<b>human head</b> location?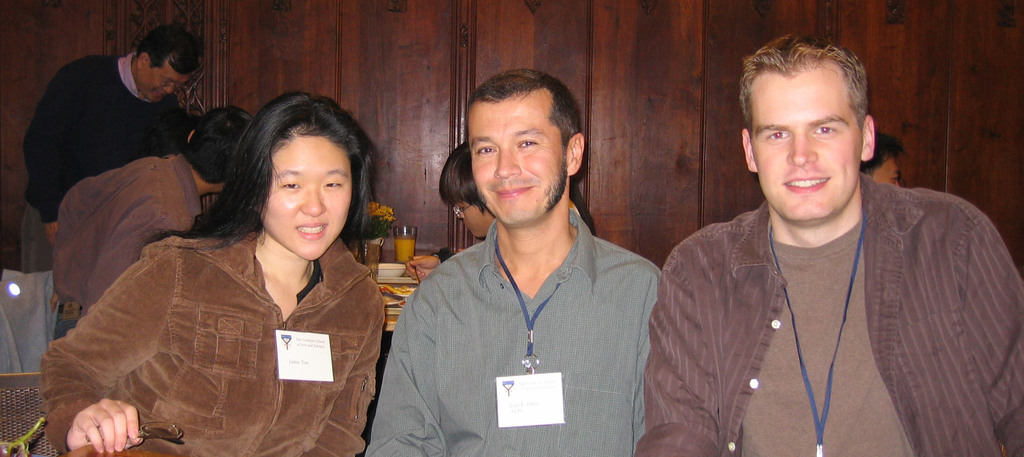
Rect(184, 105, 250, 197)
